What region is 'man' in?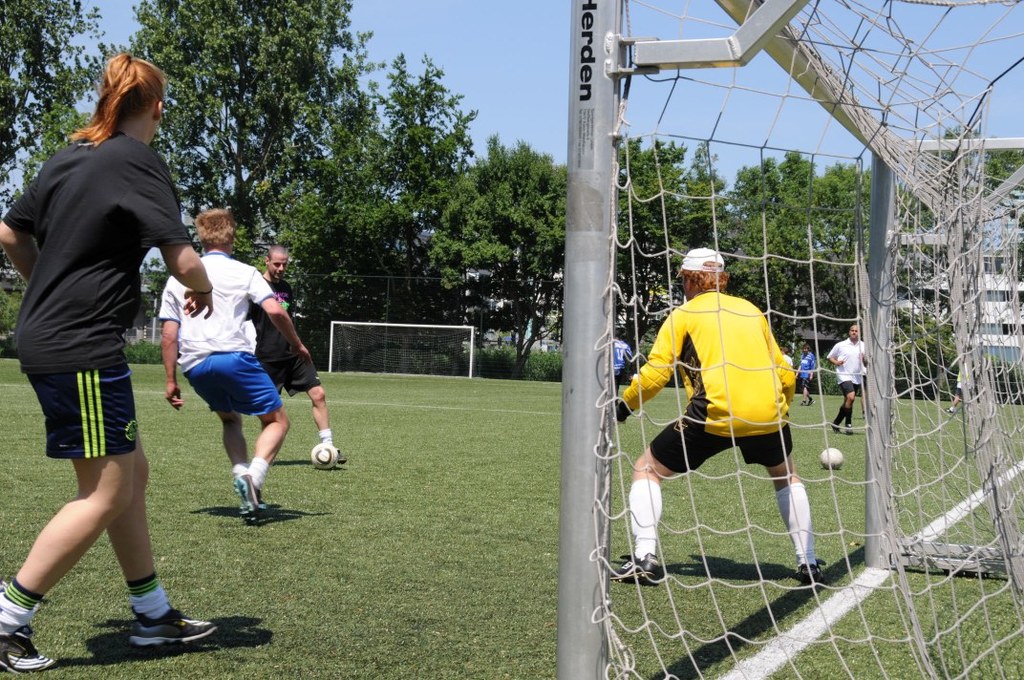
bbox=[242, 245, 347, 465].
